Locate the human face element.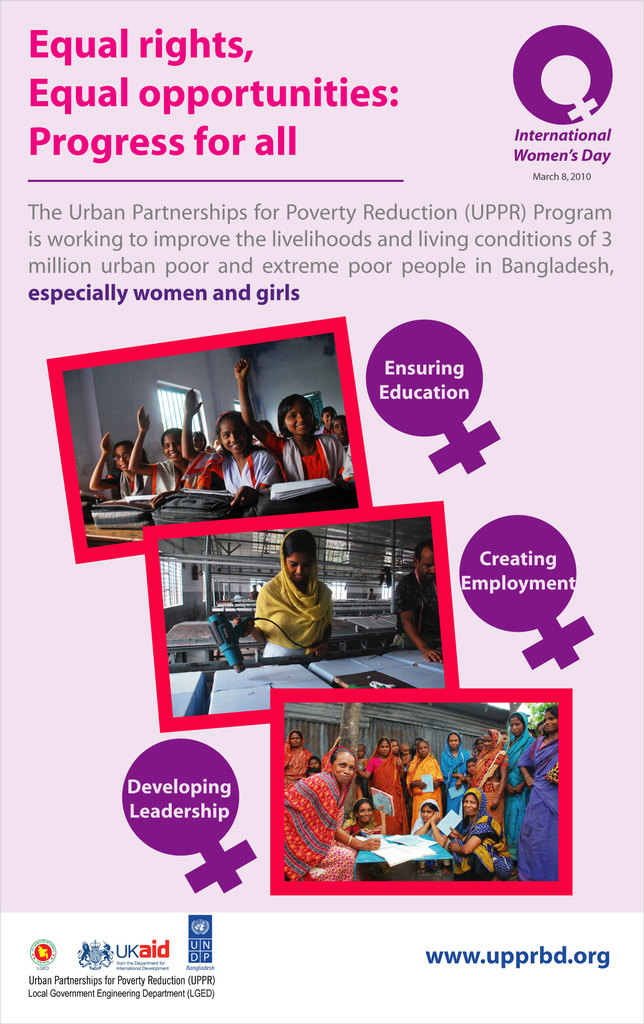
Element bbox: [402, 747, 409, 754].
